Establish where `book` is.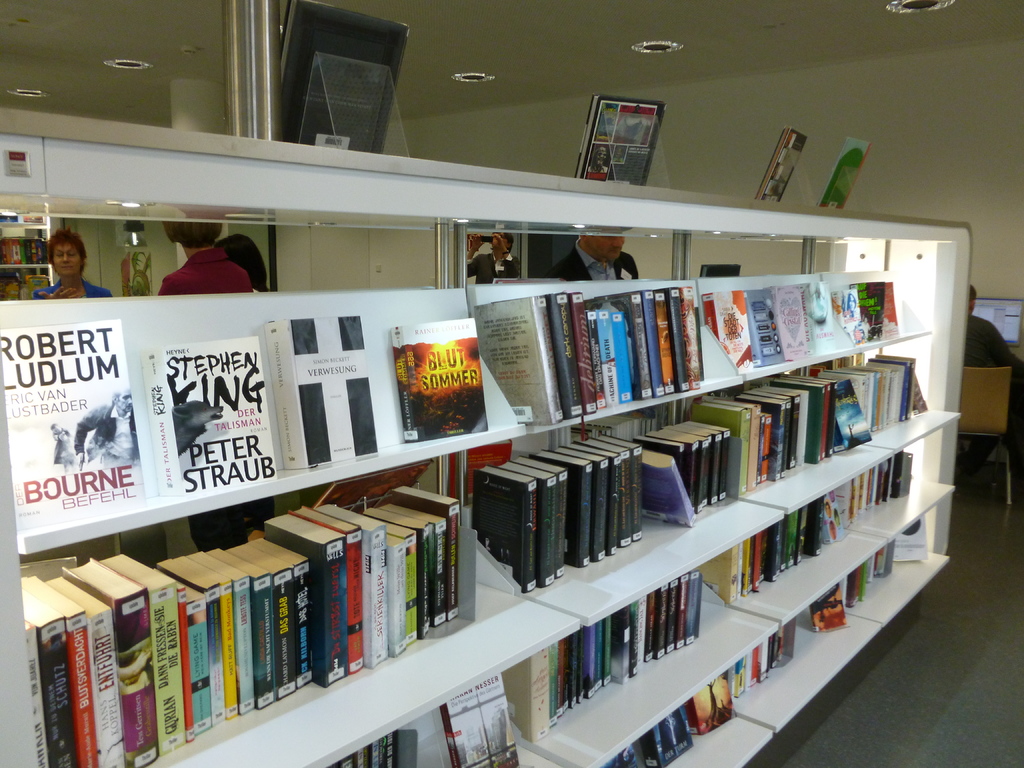
Established at l=744, t=285, r=789, b=387.
